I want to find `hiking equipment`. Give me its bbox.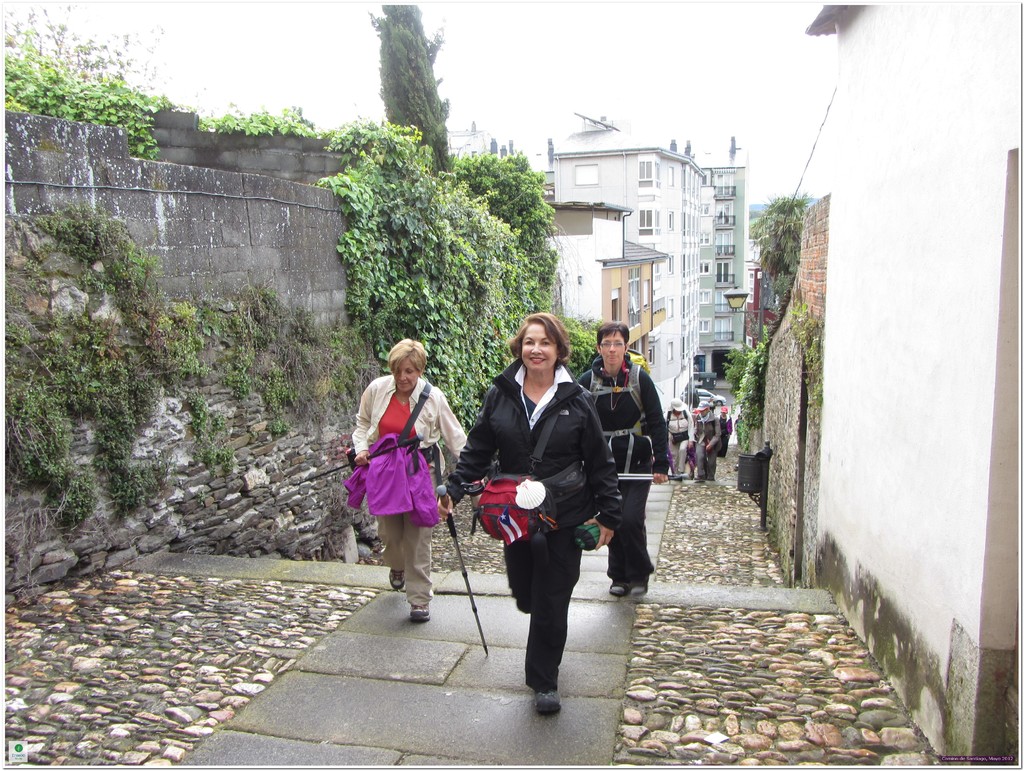
615, 469, 688, 478.
